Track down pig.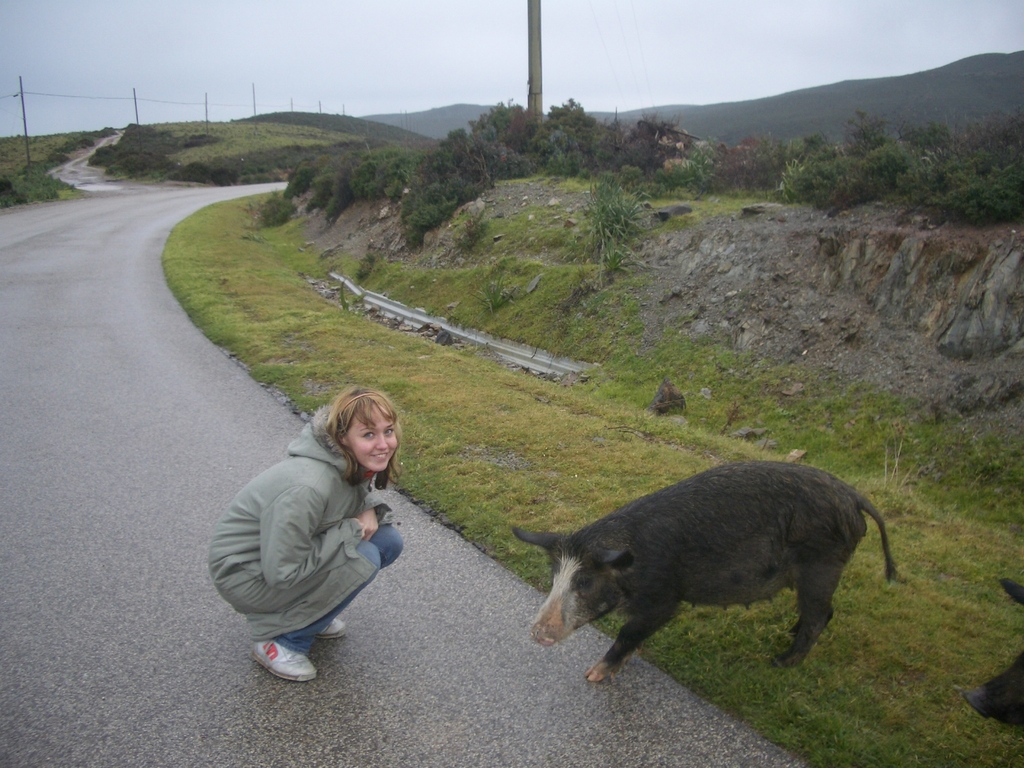
Tracked to crop(963, 573, 1023, 733).
